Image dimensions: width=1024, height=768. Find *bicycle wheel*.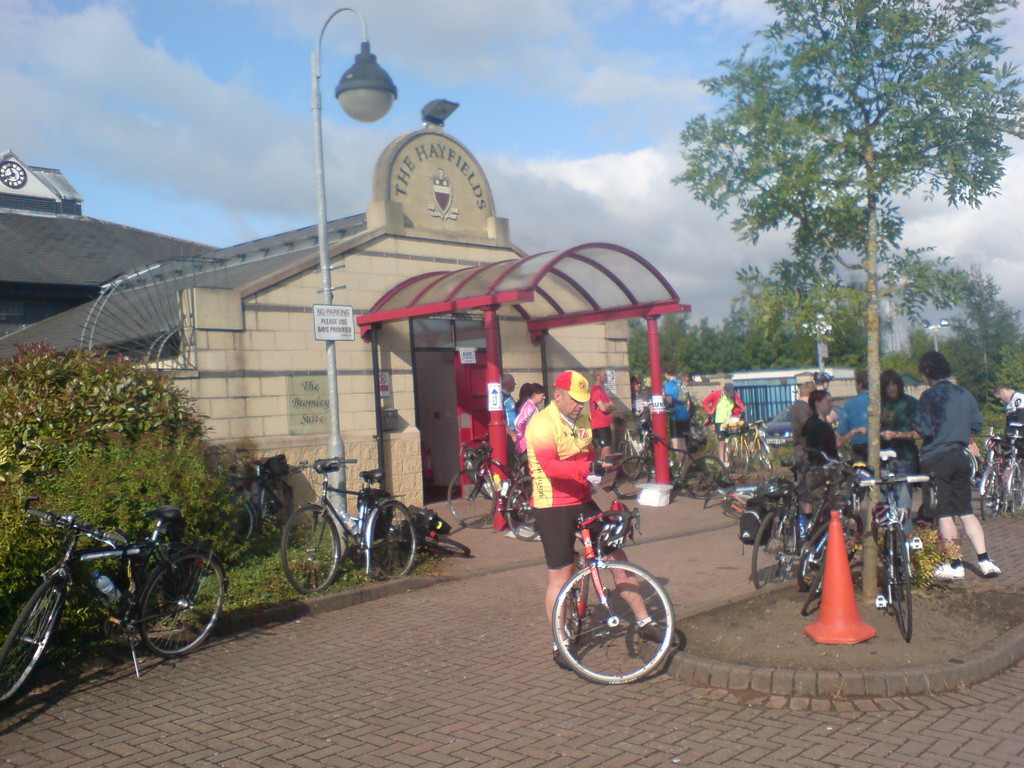
l=799, t=520, r=828, b=589.
